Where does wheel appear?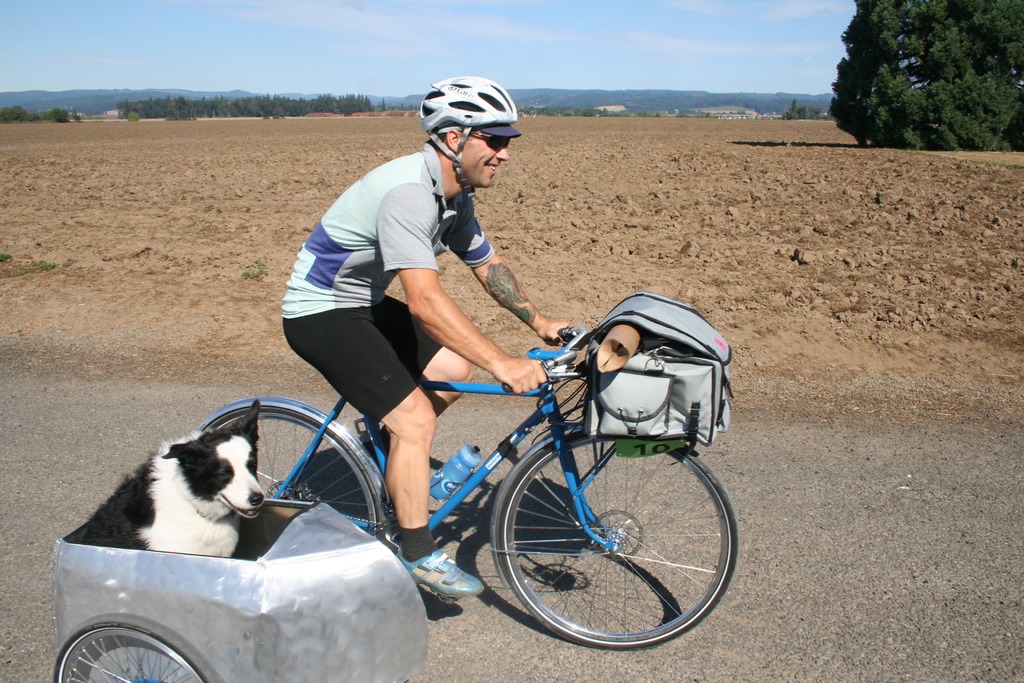
Appears at box(195, 398, 392, 527).
